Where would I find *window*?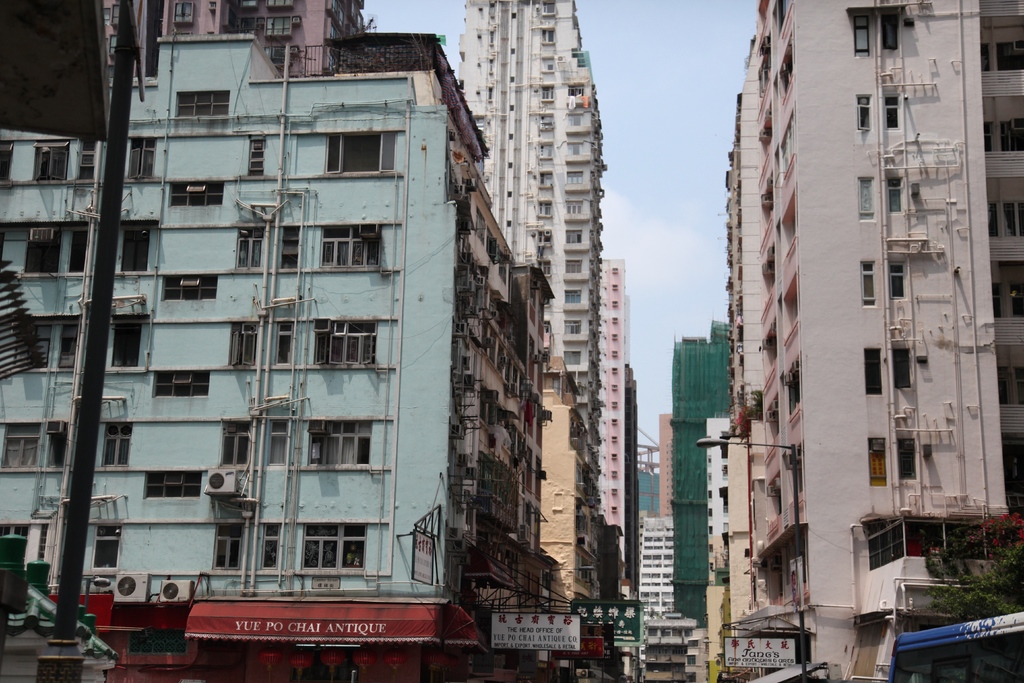
At x1=865 y1=436 x2=888 y2=487.
